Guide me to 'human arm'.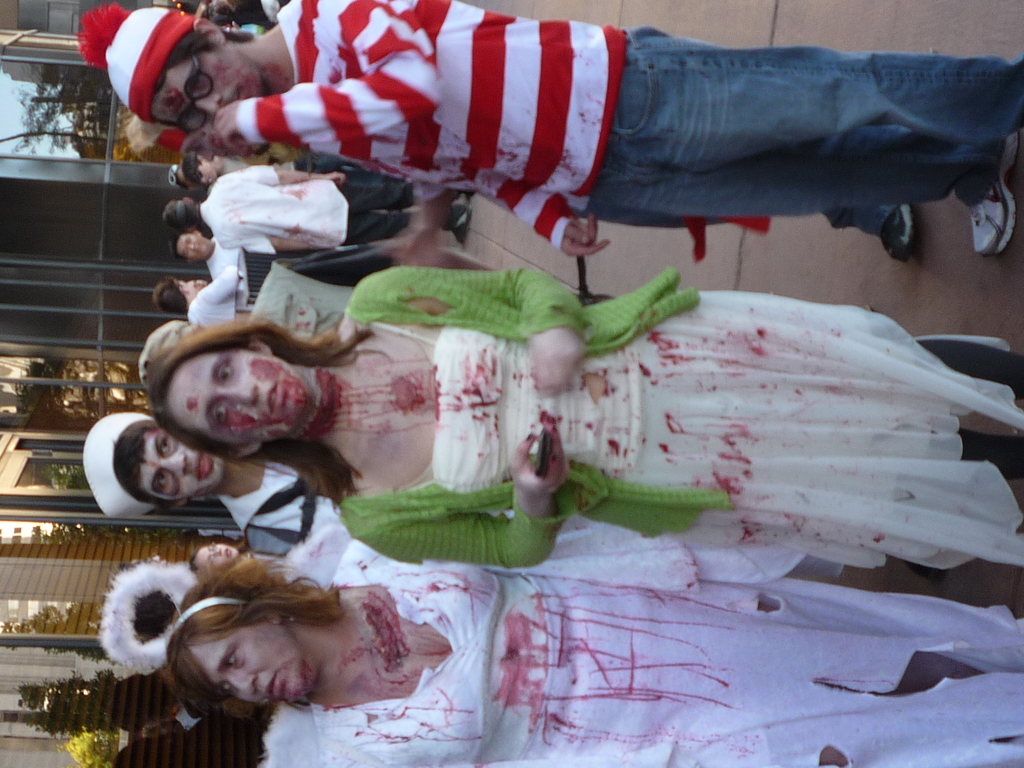
Guidance: <region>307, 130, 613, 264</region>.
